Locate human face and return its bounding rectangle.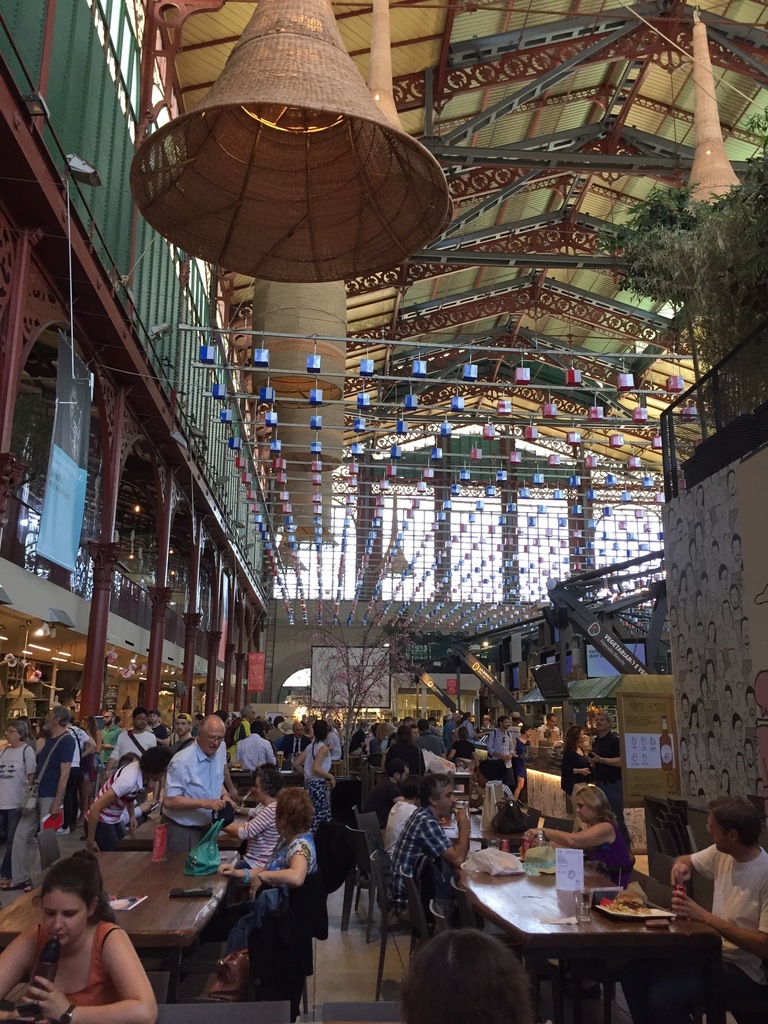
crop(571, 796, 593, 825).
